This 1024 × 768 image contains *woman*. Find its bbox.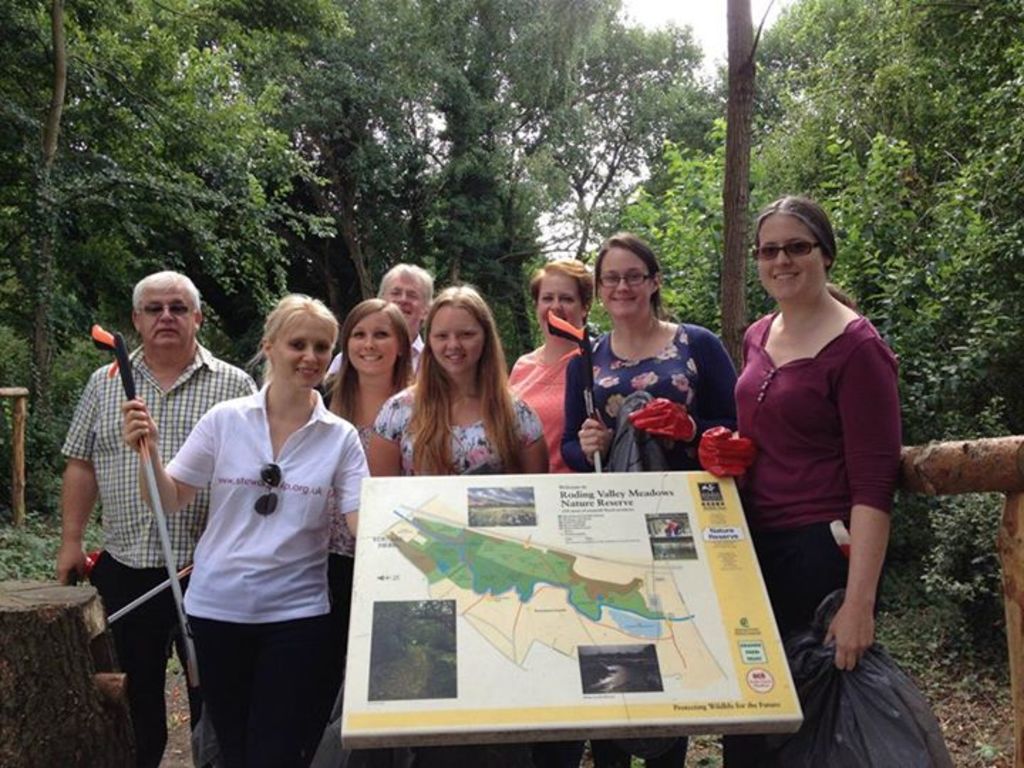
[695,196,903,767].
